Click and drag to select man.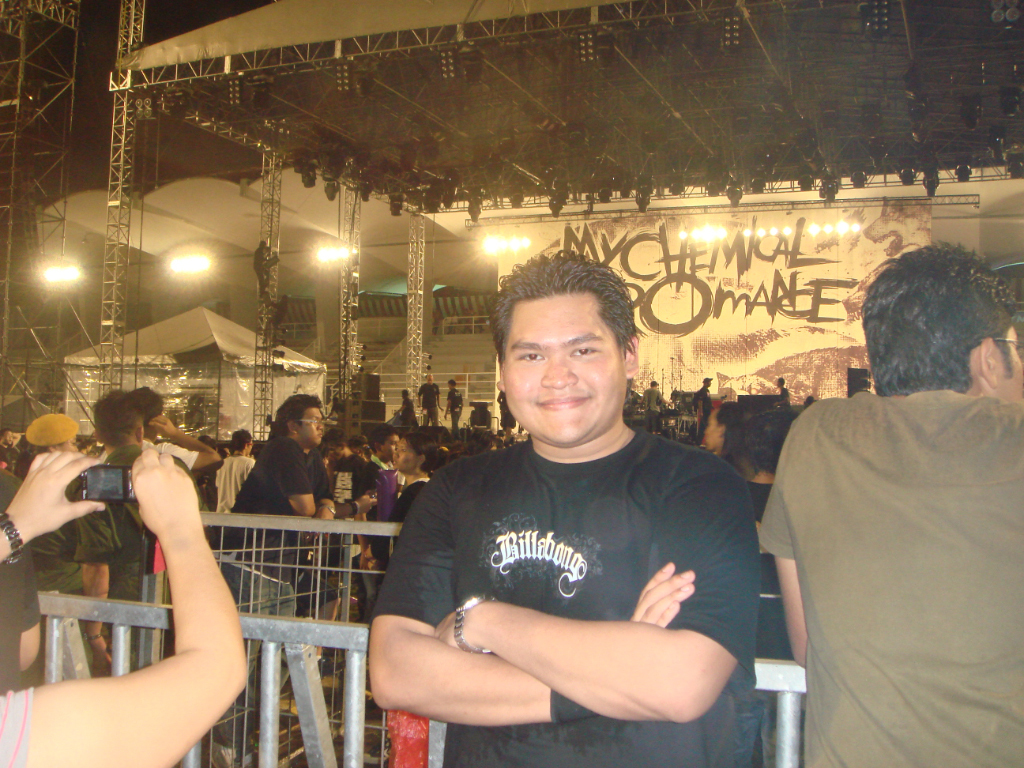
Selection: l=326, t=429, r=374, b=616.
